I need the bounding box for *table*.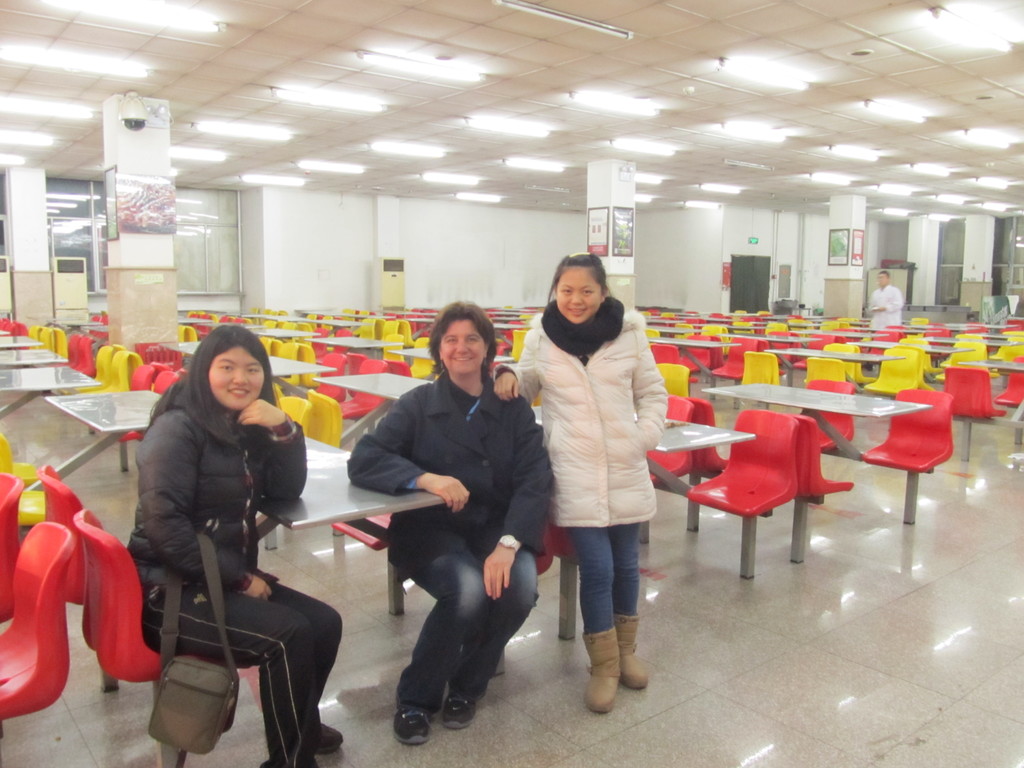
Here it is: detection(159, 340, 324, 396).
